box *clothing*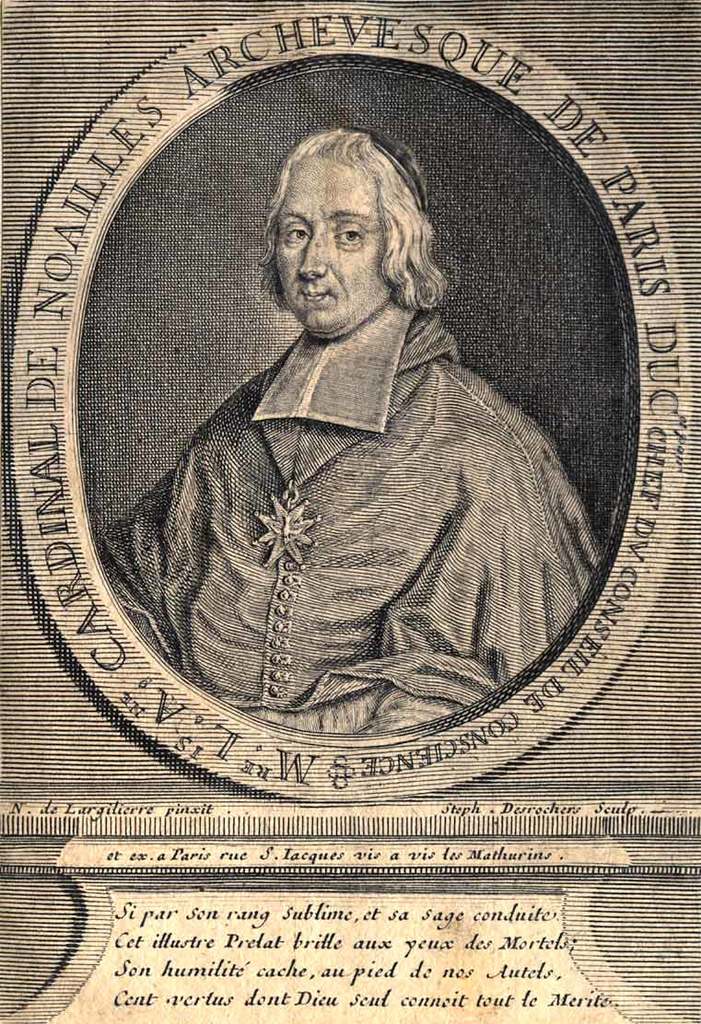
bbox(103, 300, 600, 737)
